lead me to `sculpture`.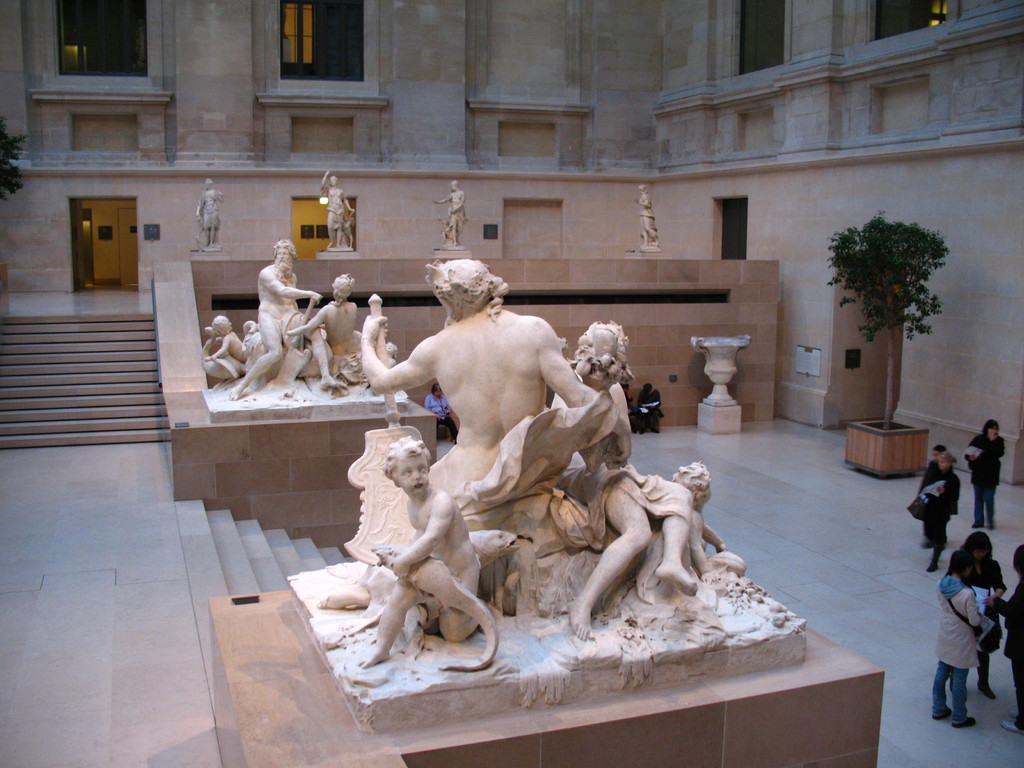
Lead to (x1=380, y1=342, x2=397, y2=368).
